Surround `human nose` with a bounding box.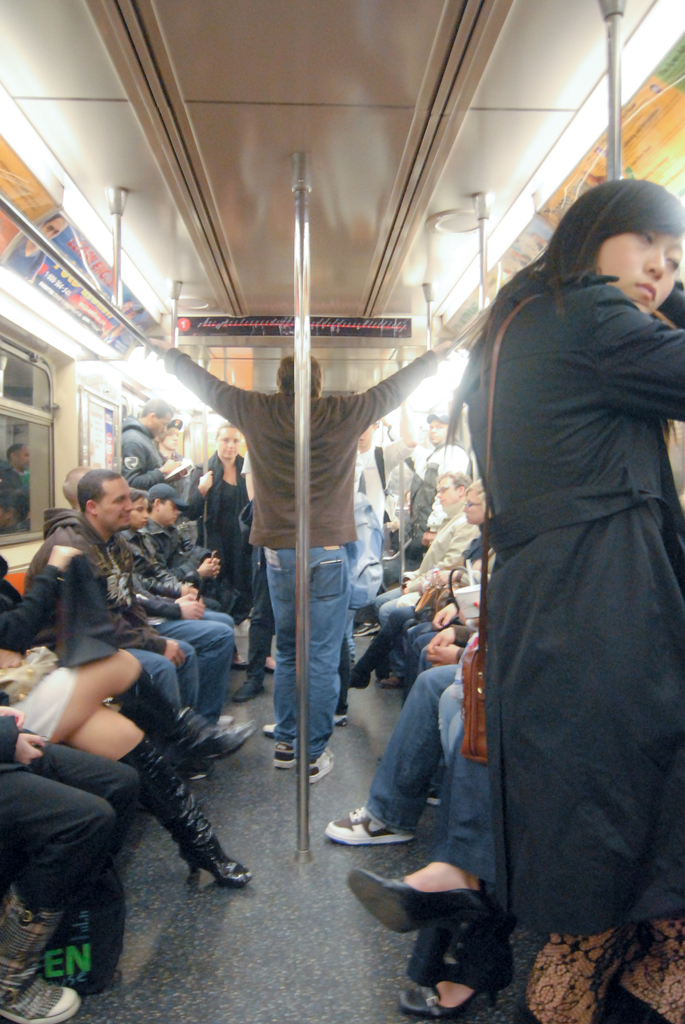
[x1=161, y1=424, x2=168, y2=433].
